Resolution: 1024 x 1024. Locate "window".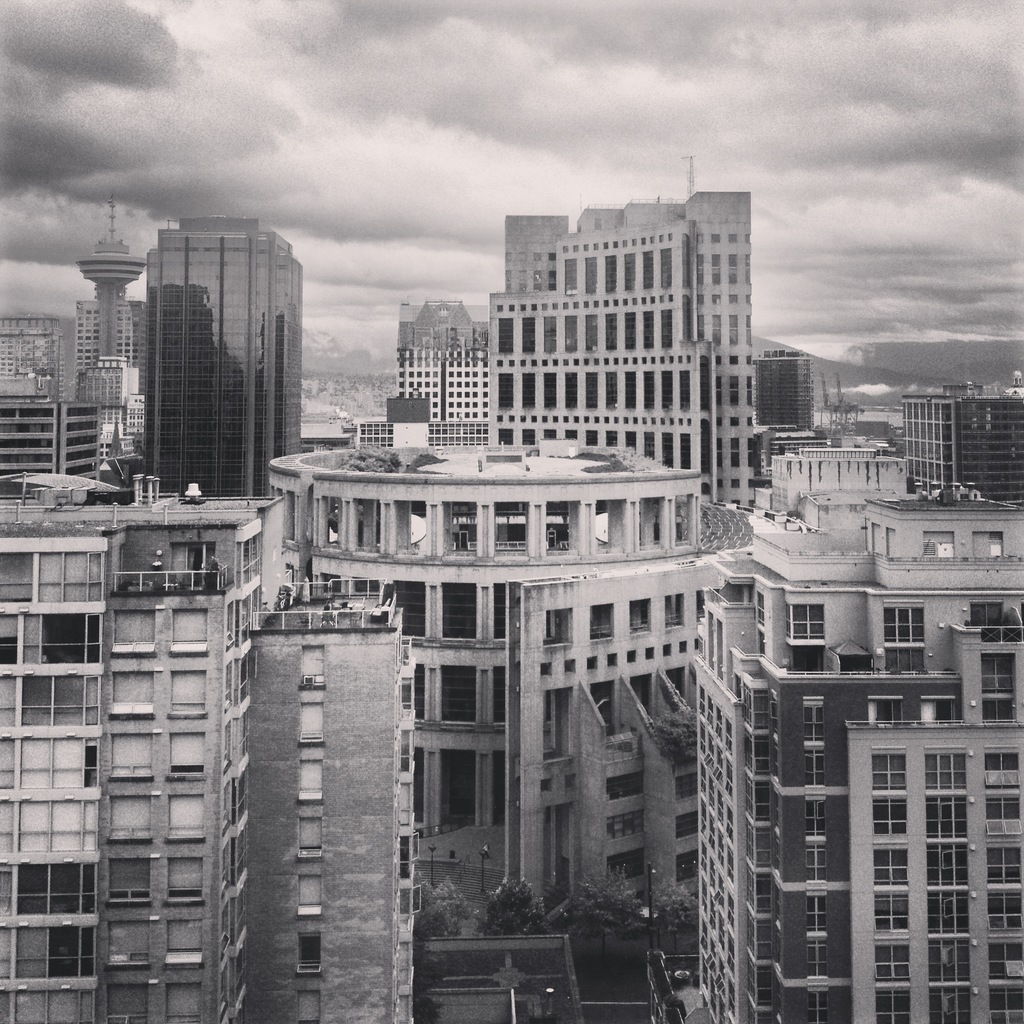
[305, 685, 335, 752].
